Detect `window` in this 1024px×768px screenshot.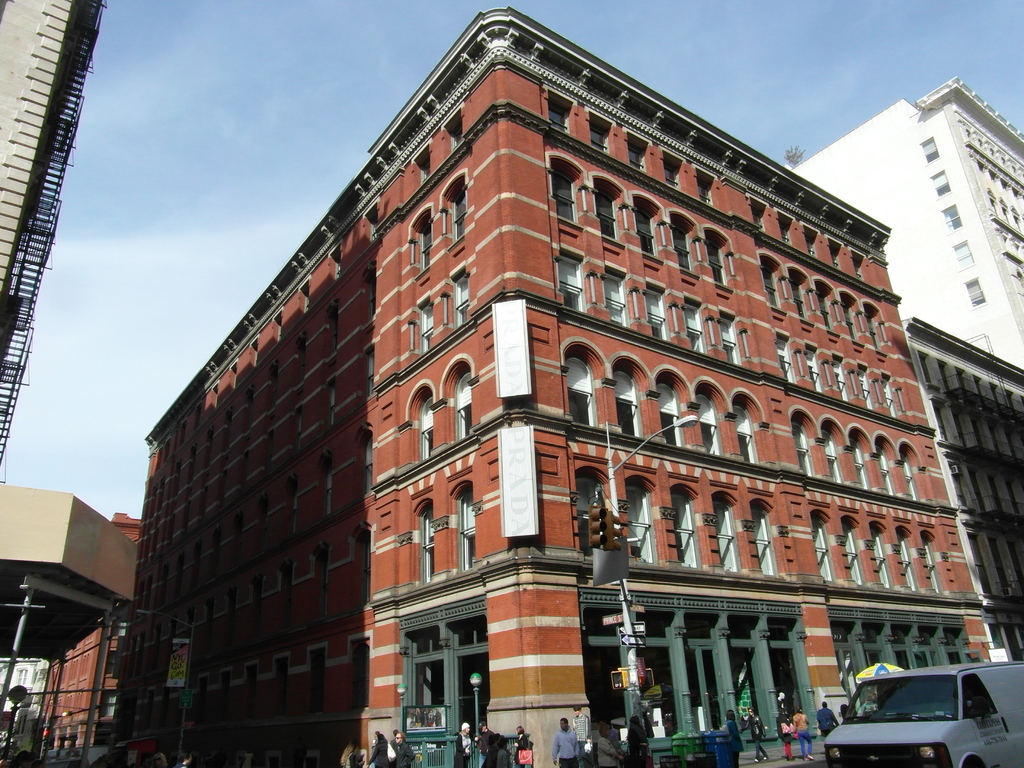
Detection: (left=966, top=277, right=986, bottom=306).
